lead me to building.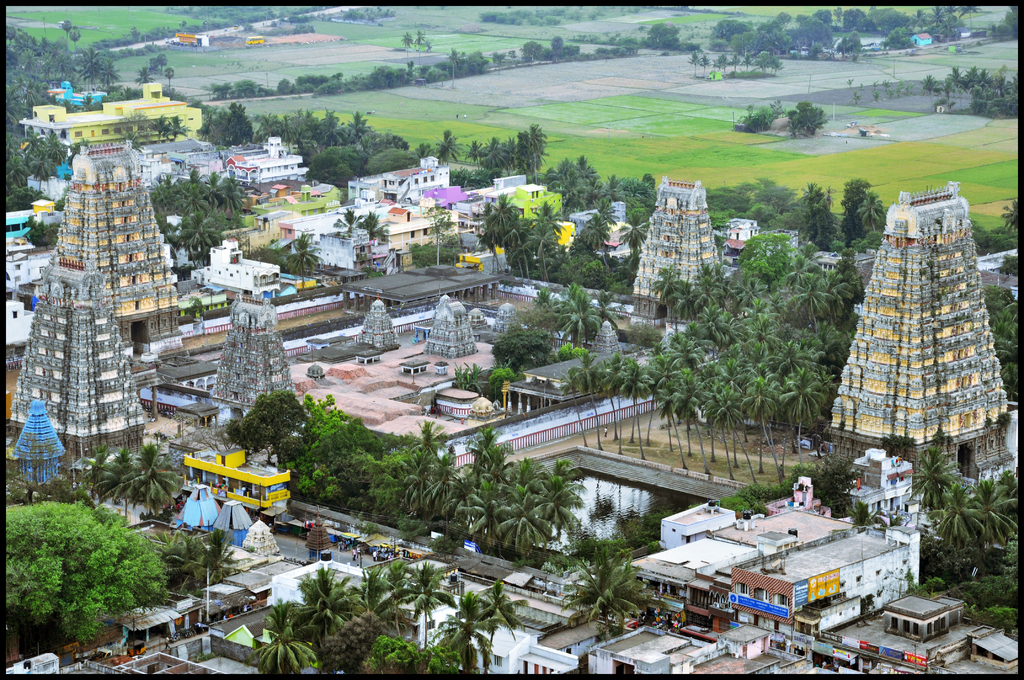
Lead to l=17, t=83, r=194, b=148.
